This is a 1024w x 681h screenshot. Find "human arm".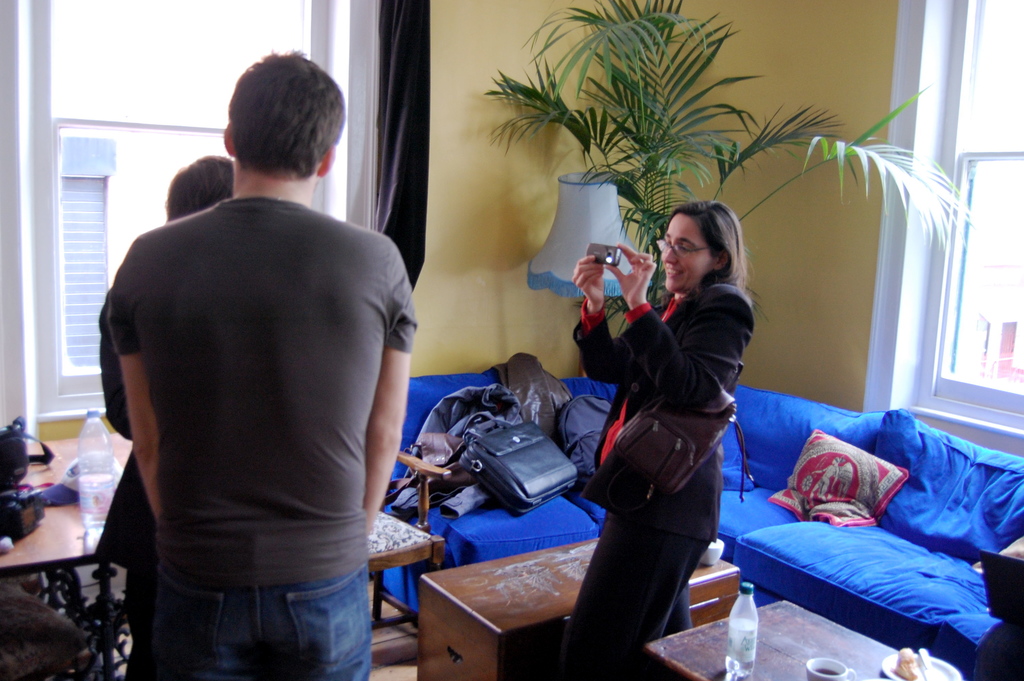
Bounding box: locate(124, 295, 159, 527).
